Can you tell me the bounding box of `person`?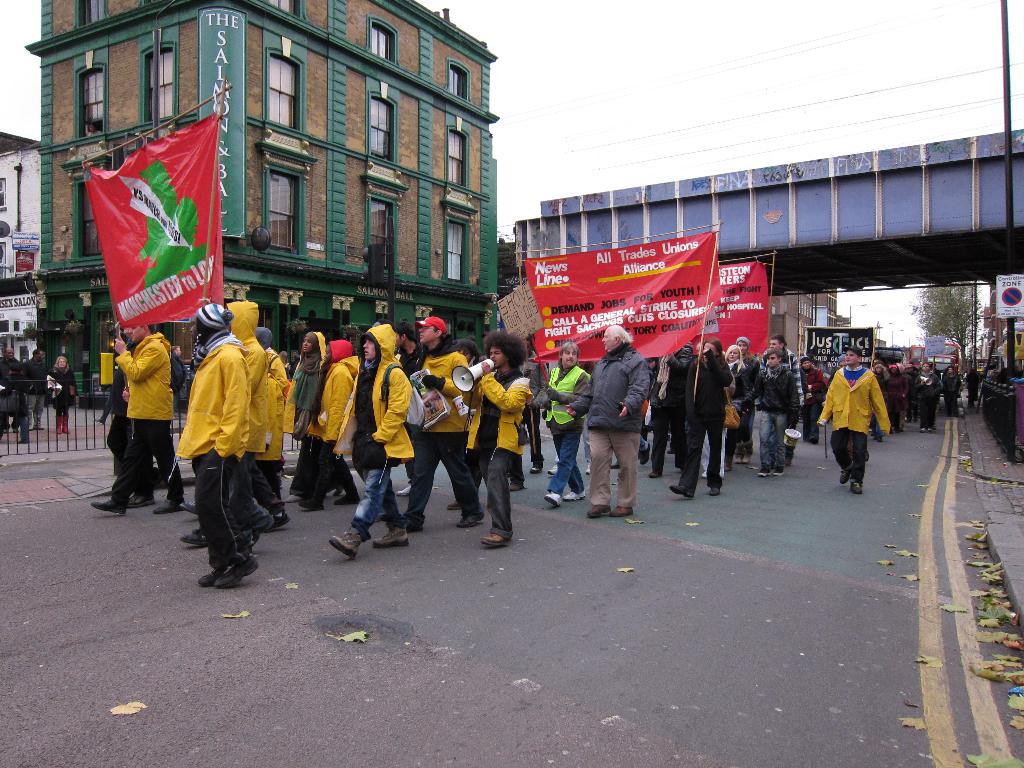
x1=44 y1=351 x2=82 y2=440.
